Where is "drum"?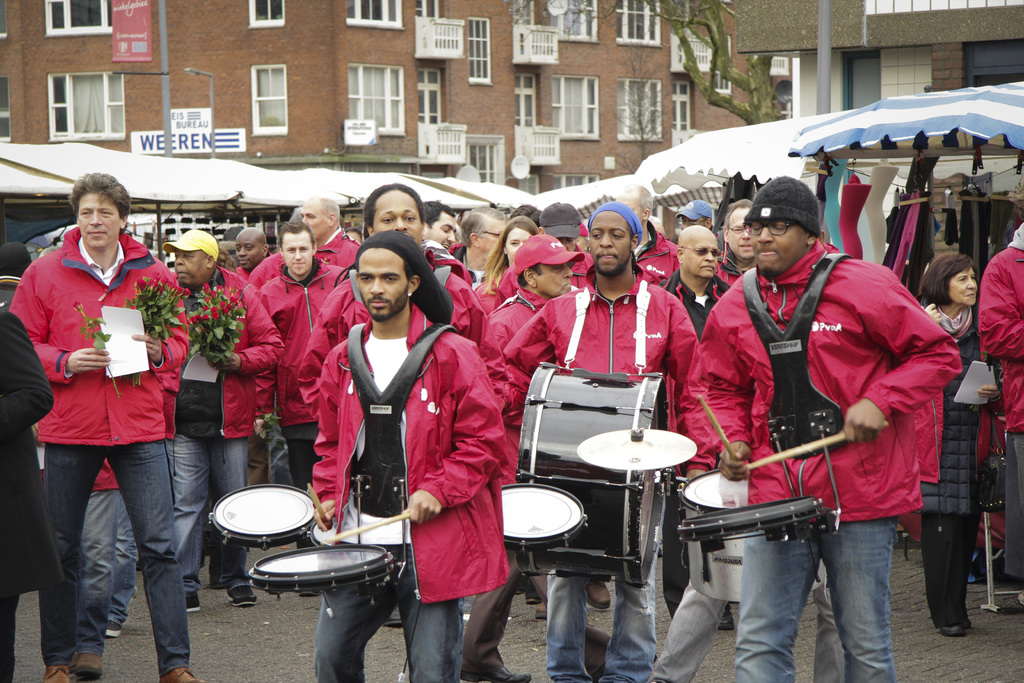
x1=207, y1=484, x2=316, y2=546.
